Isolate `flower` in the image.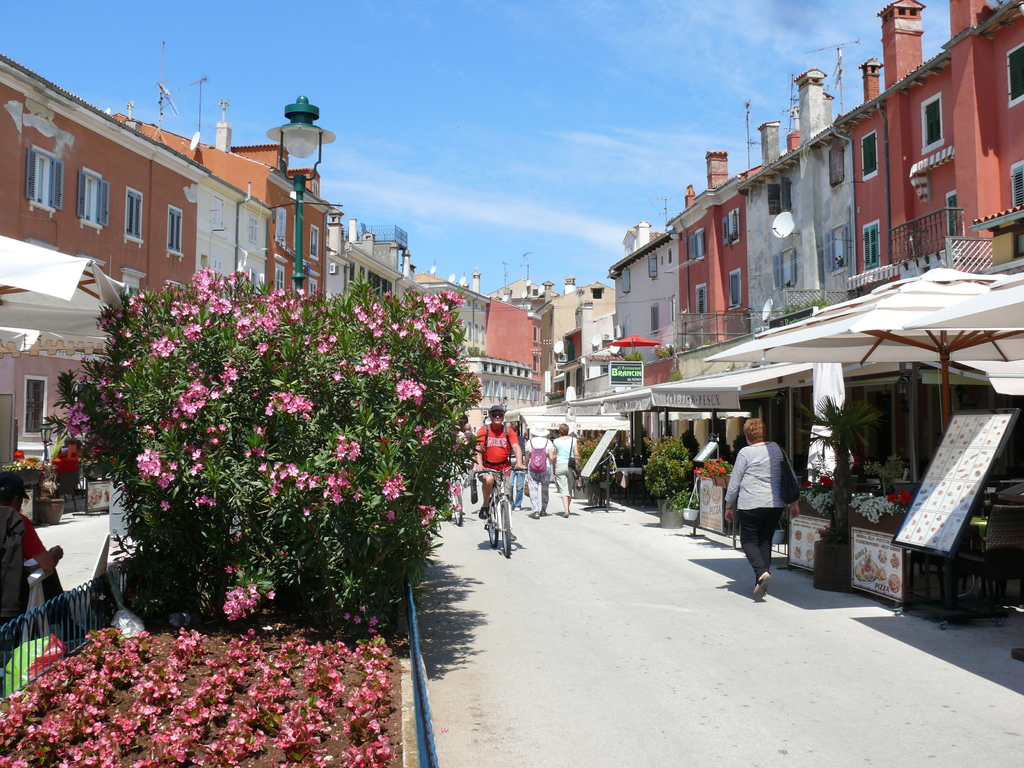
Isolated region: rect(340, 611, 350, 621).
